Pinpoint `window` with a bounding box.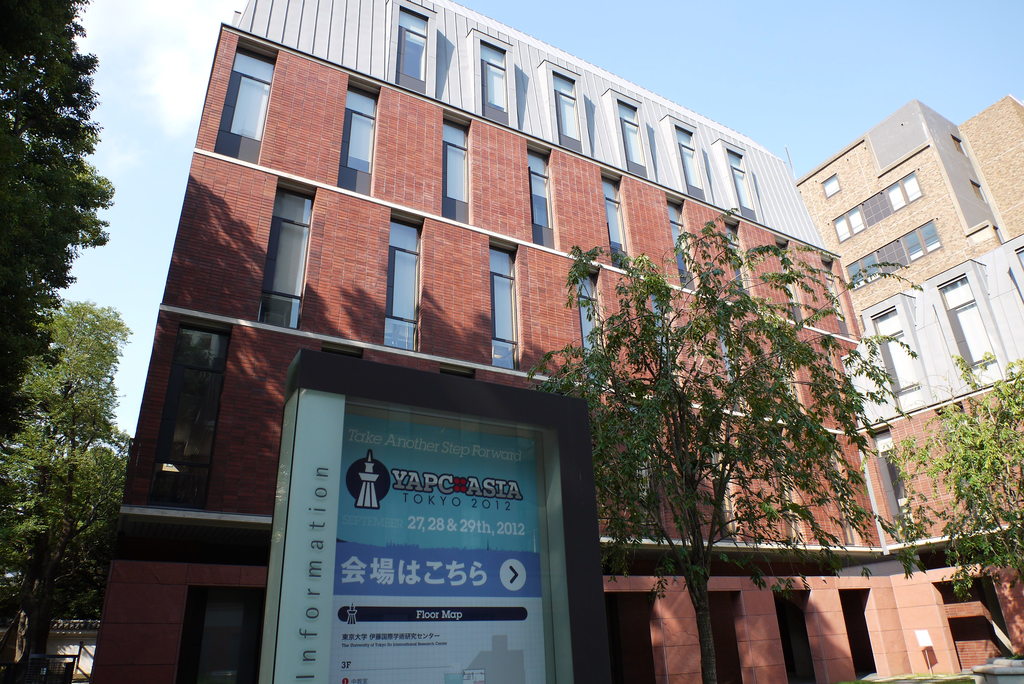
[left=392, top=0, right=433, bottom=96].
